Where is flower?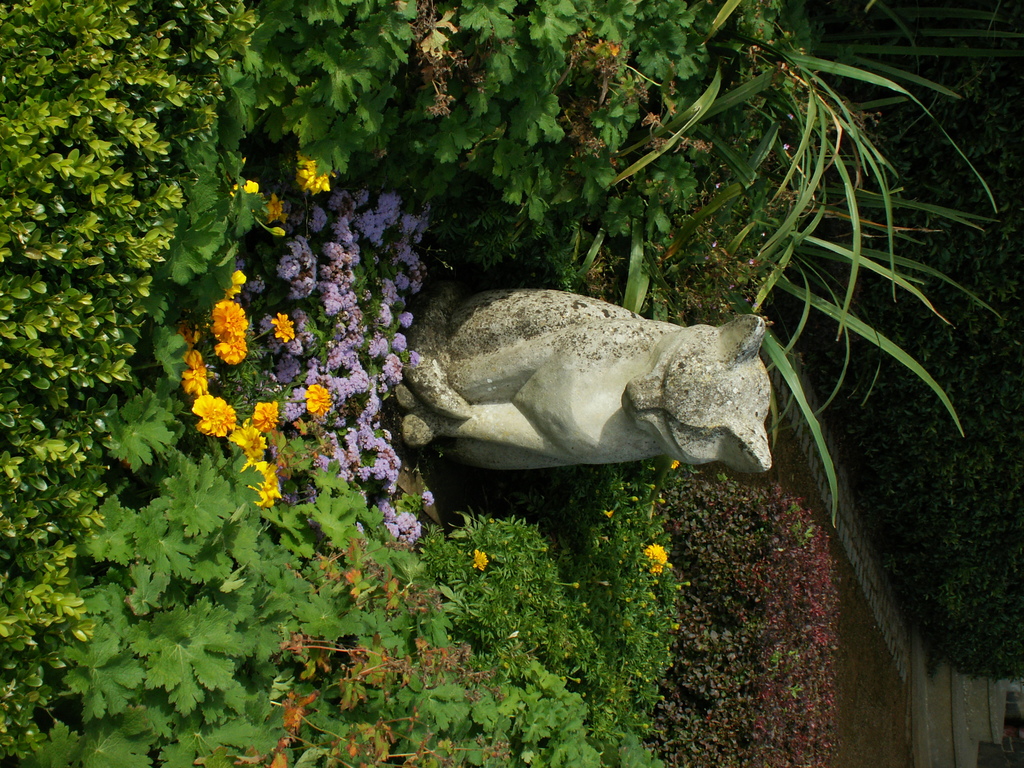
crop(470, 548, 496, 573).
